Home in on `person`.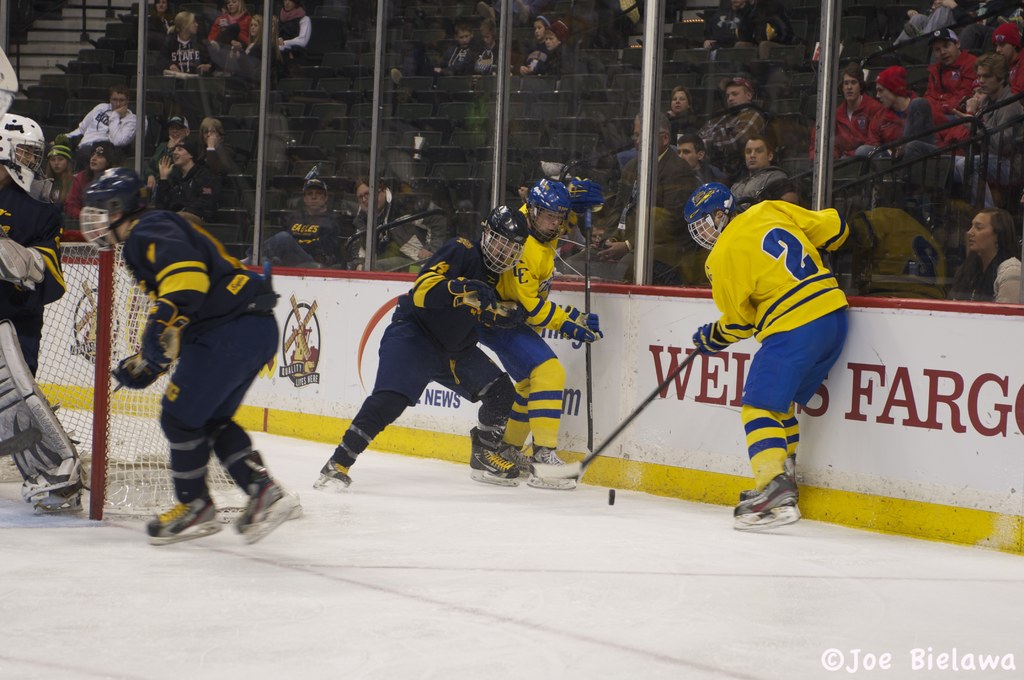
Homed in at <bbox>965, 205, 1023, 306</bbox>.
